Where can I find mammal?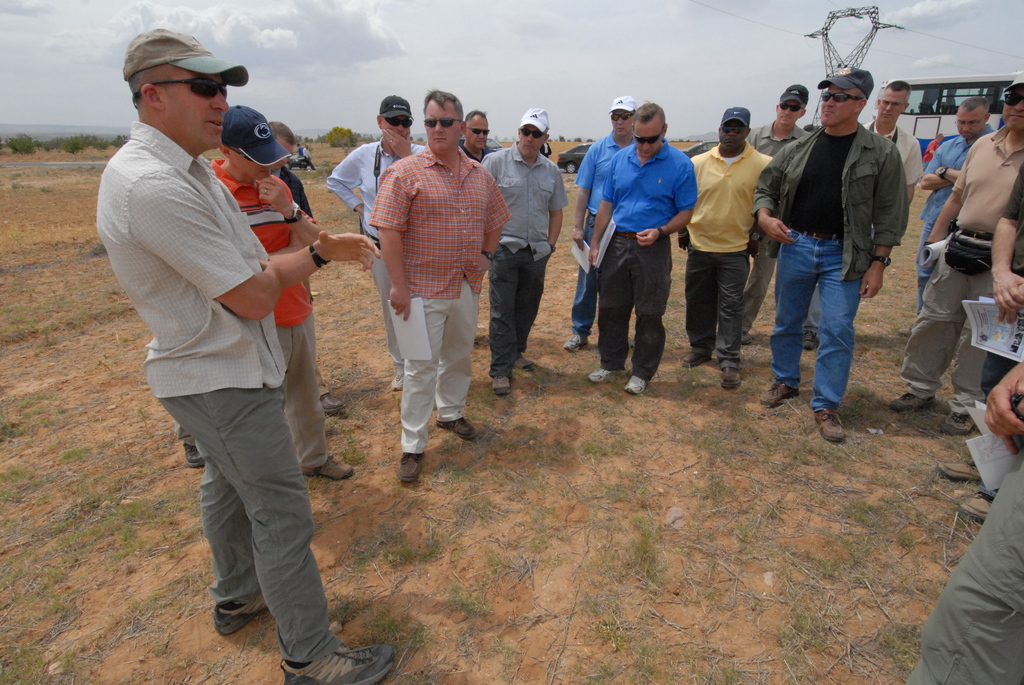
You can find it at [890, 65, 1023, 436].
